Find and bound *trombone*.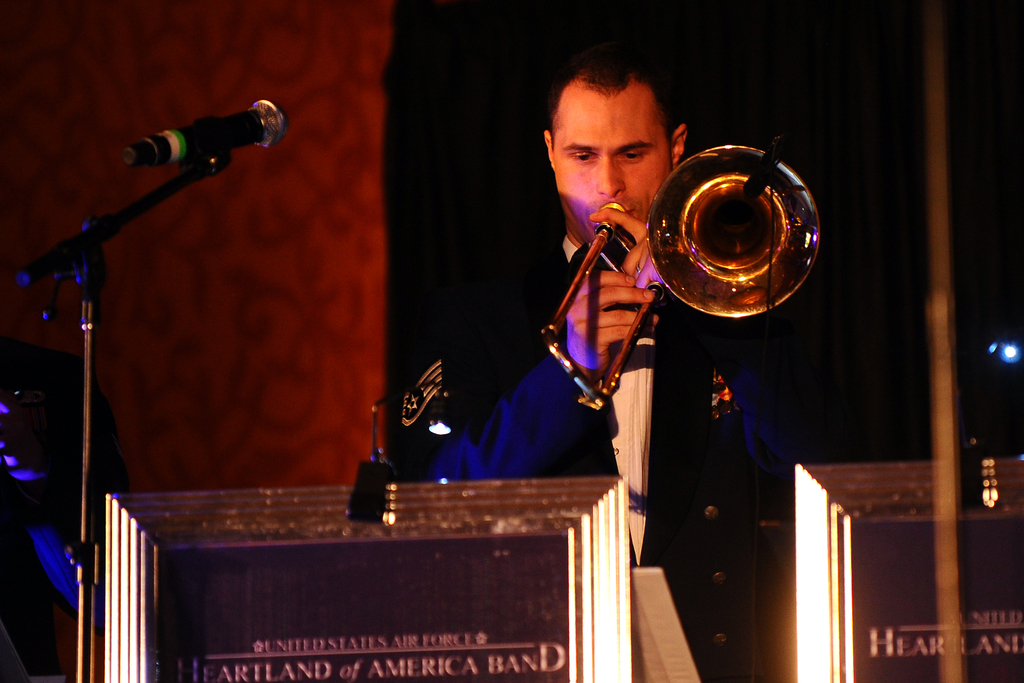
Bound: (left=543, top=136, right=820, bottom=408).
